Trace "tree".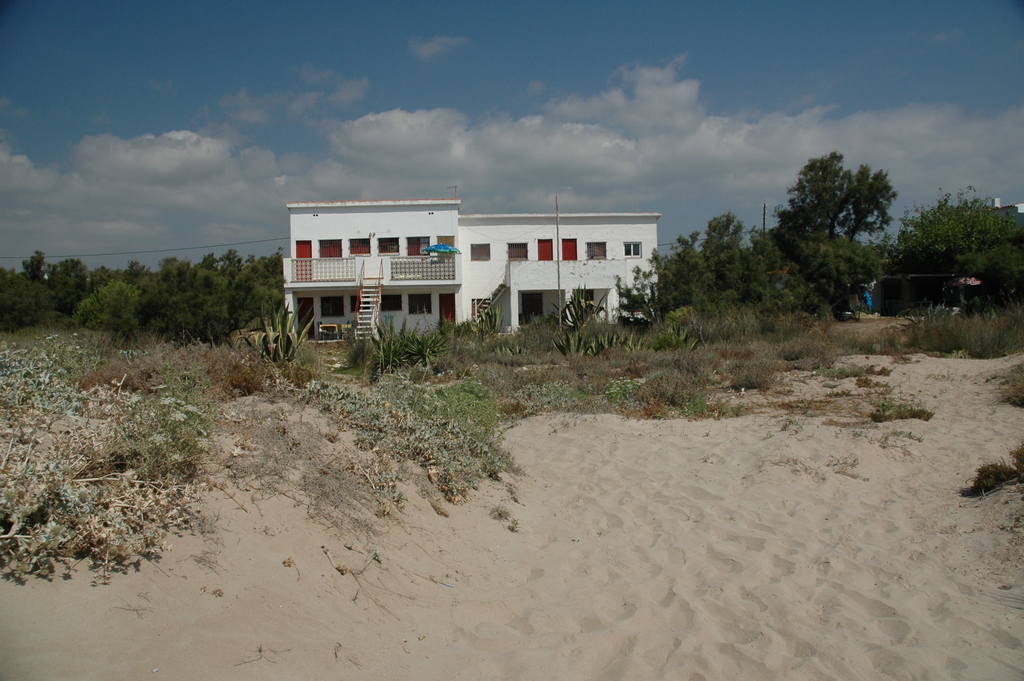
Traced to <bbox>888, 192, 1023, 308</bbox>.
